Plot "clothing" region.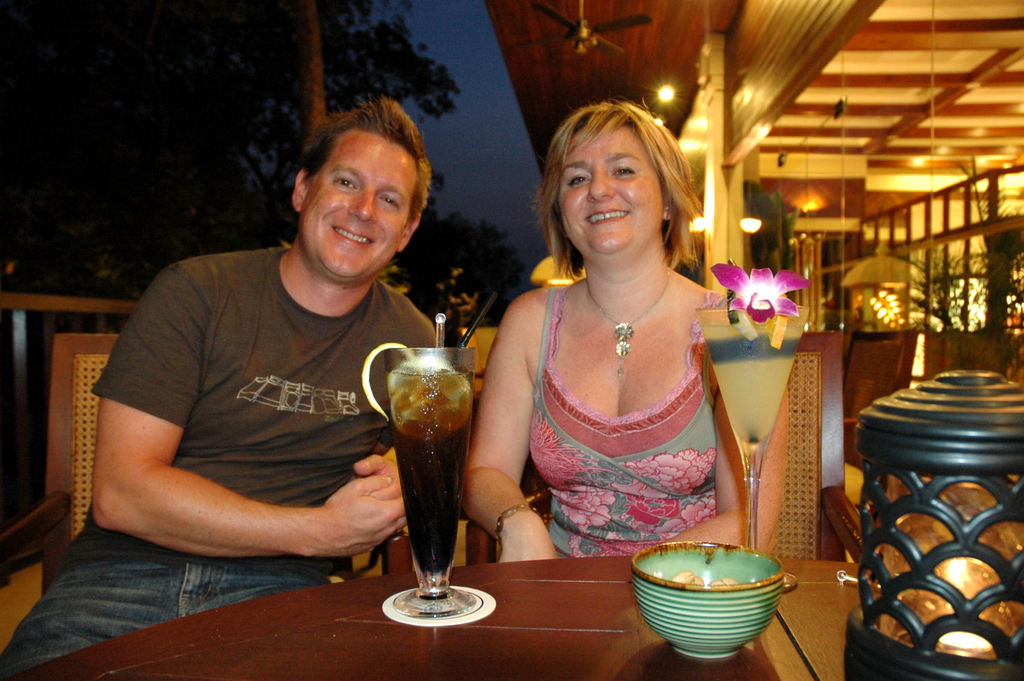
Plotted at Rect(527, 284, 732, 565).
